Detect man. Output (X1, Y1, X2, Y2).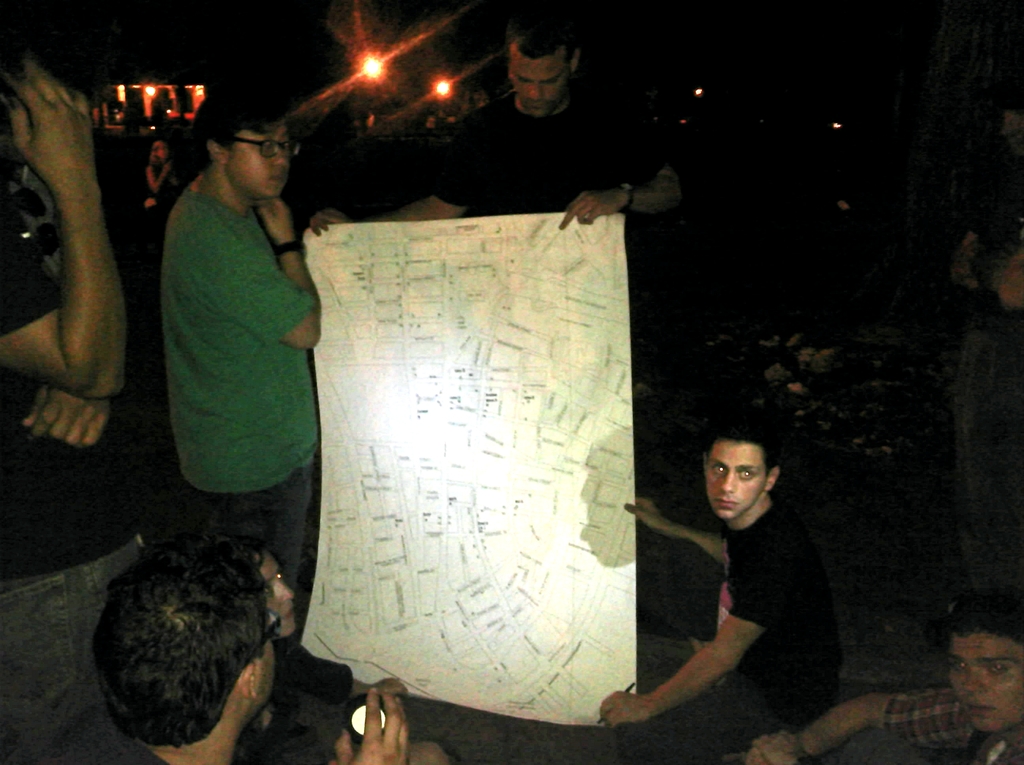
(155, 85, 325, 615).
